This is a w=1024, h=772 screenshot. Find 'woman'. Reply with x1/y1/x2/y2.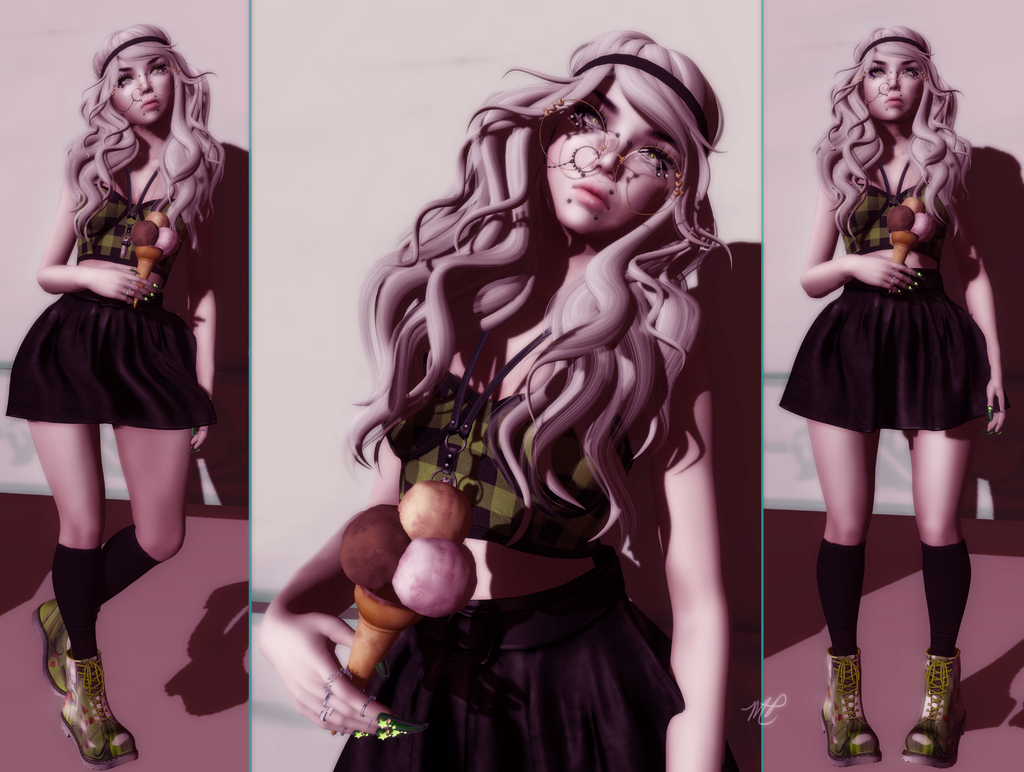
5/29/228/767.
